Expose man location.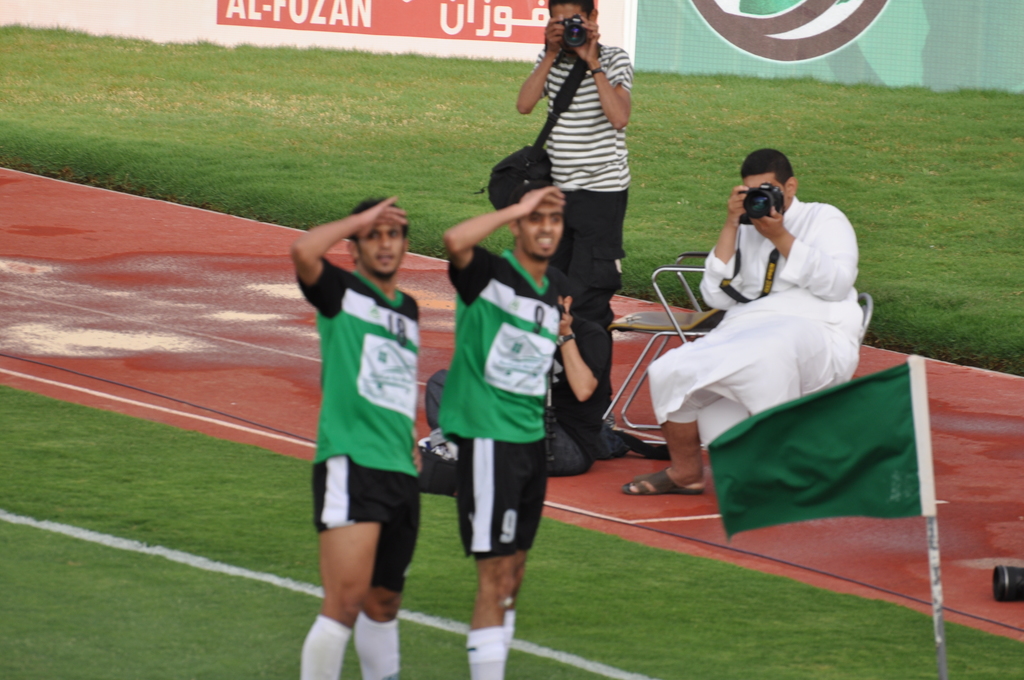
Exposed at x1=295, y1=200, x2=425, y2=679.
